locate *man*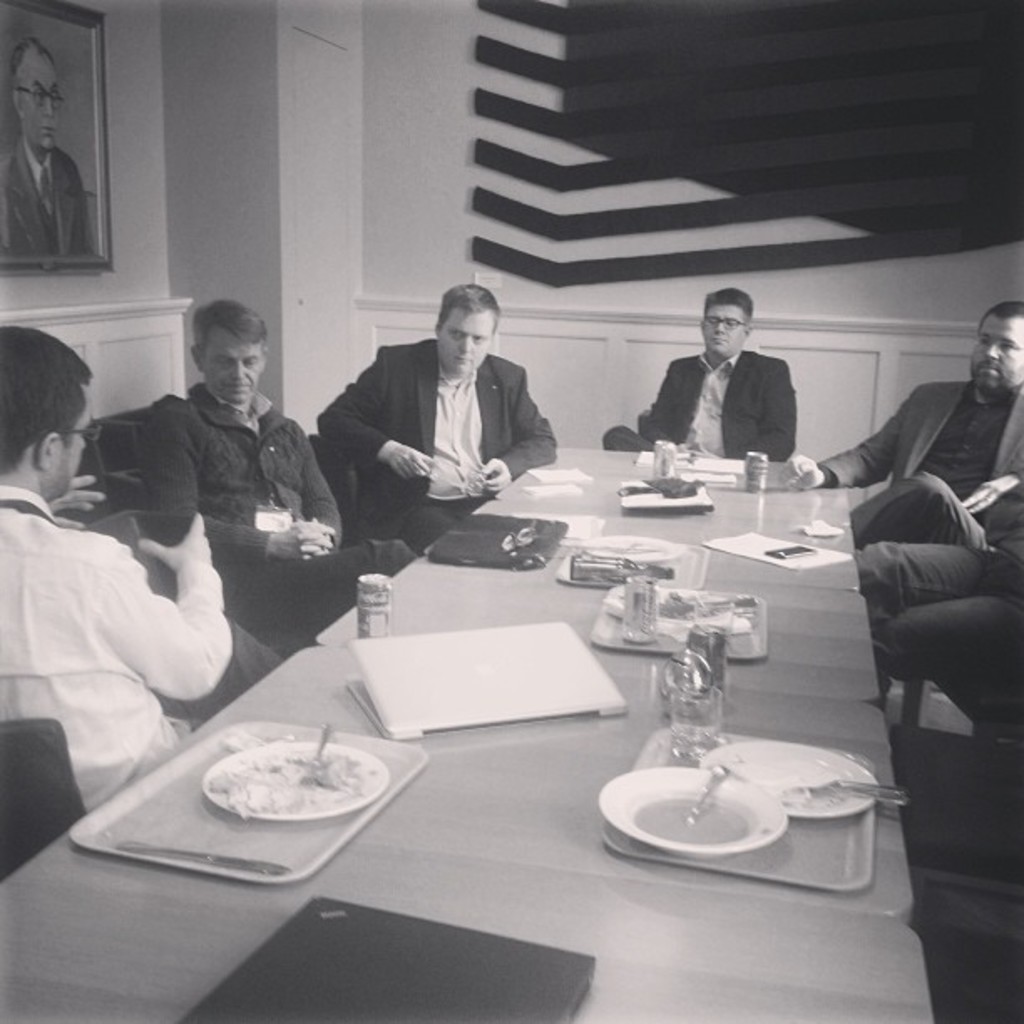
{"left": 0, "top": 38, "right": 95, "bottom": 256}
